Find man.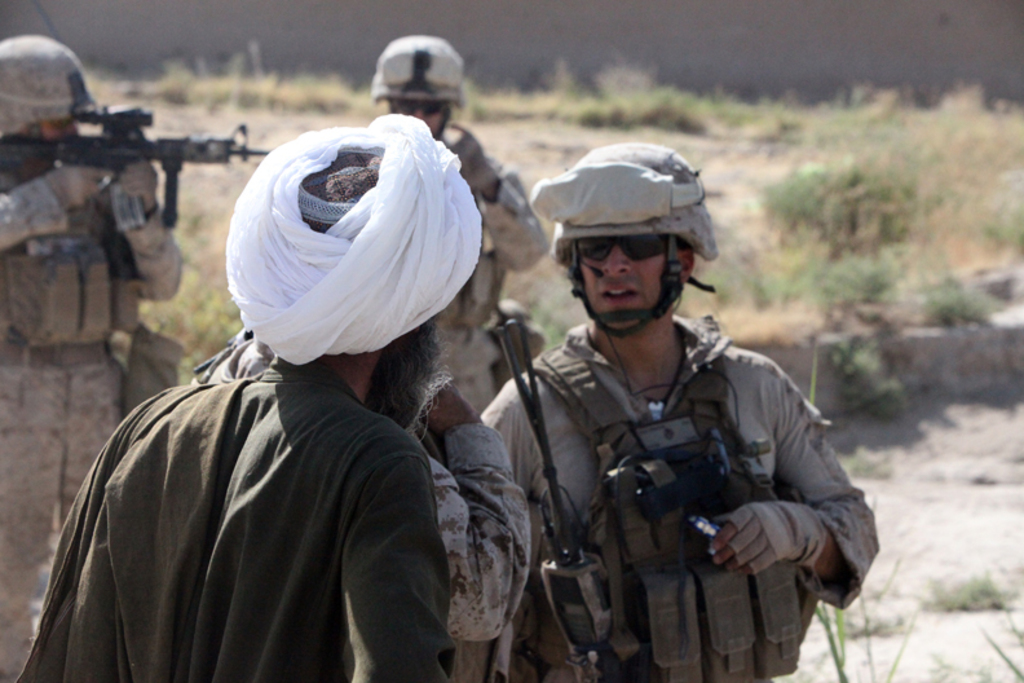
rect(45, 85, 547, 682).
